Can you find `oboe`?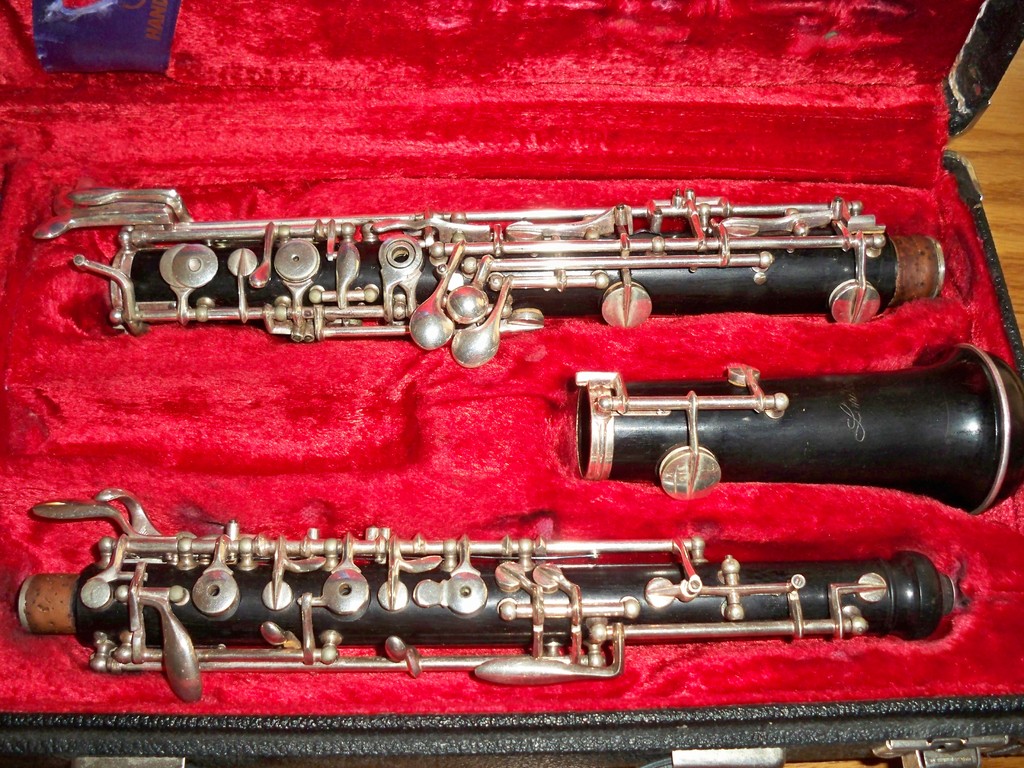
Yes, bounding box: (x1=15, y1=486, x2=956, y2=699).
